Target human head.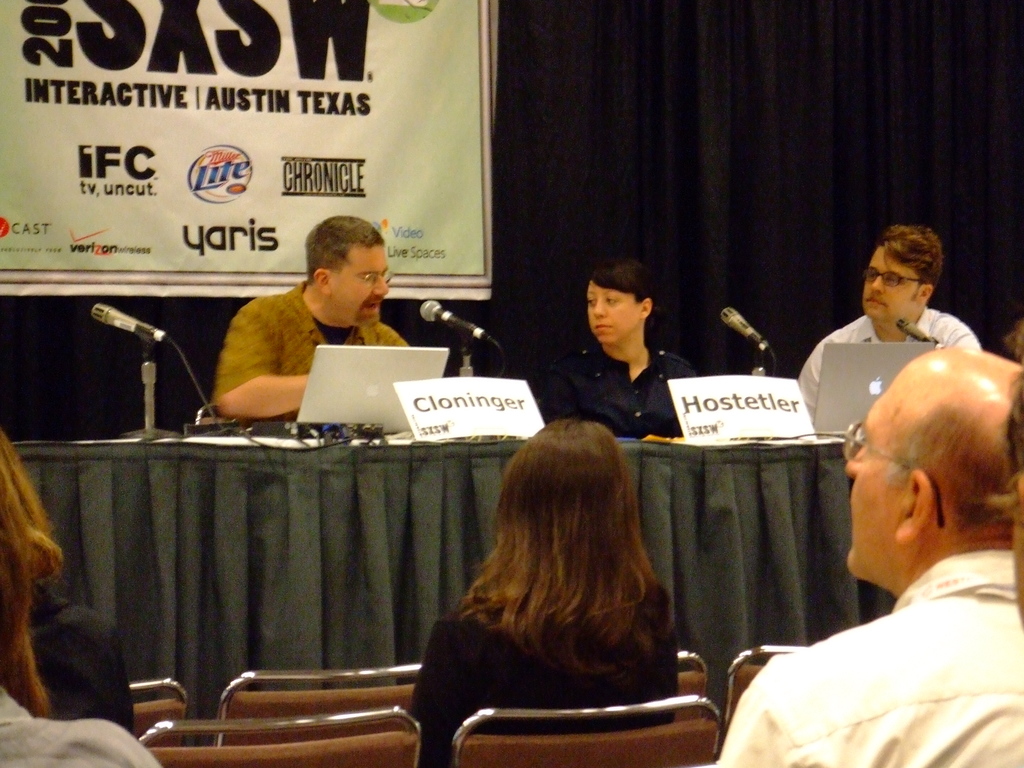
Target region: [x1=844, y1=347, x2=1023, y2=586].
